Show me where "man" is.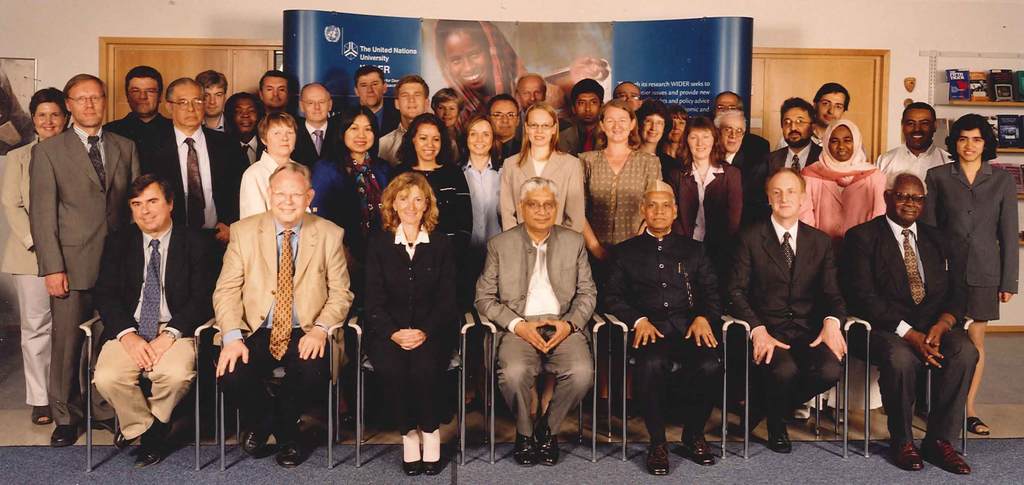
"man" is at 485,93,526,166.
